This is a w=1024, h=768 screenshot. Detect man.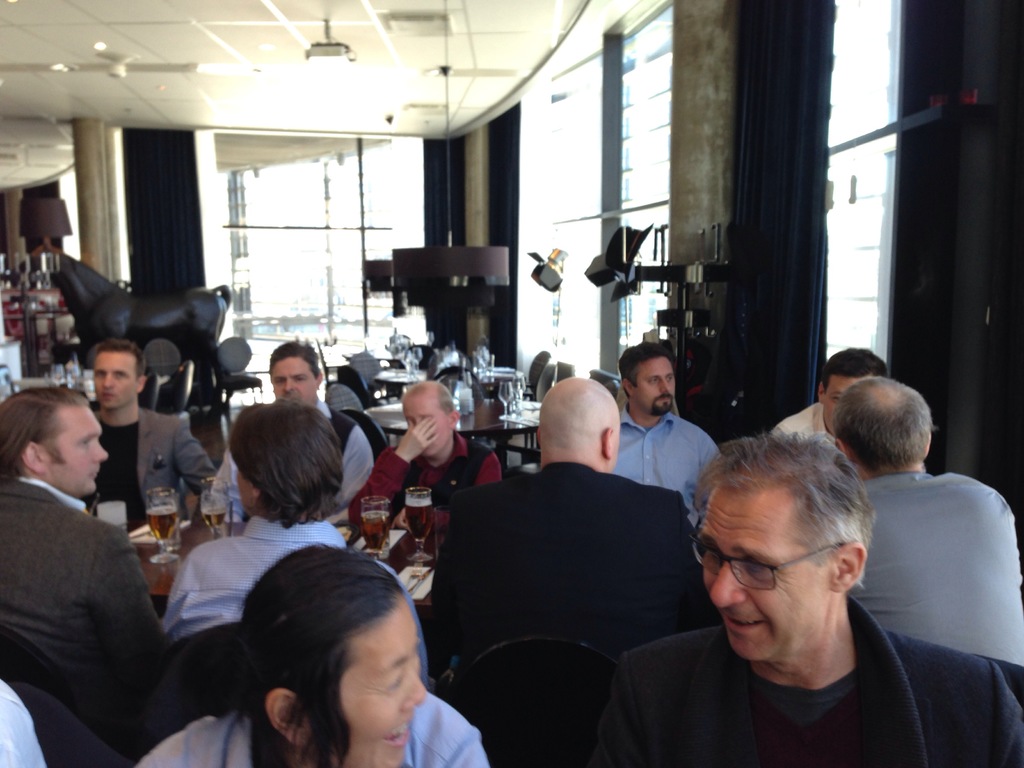
[454, 378, 717, 767].
